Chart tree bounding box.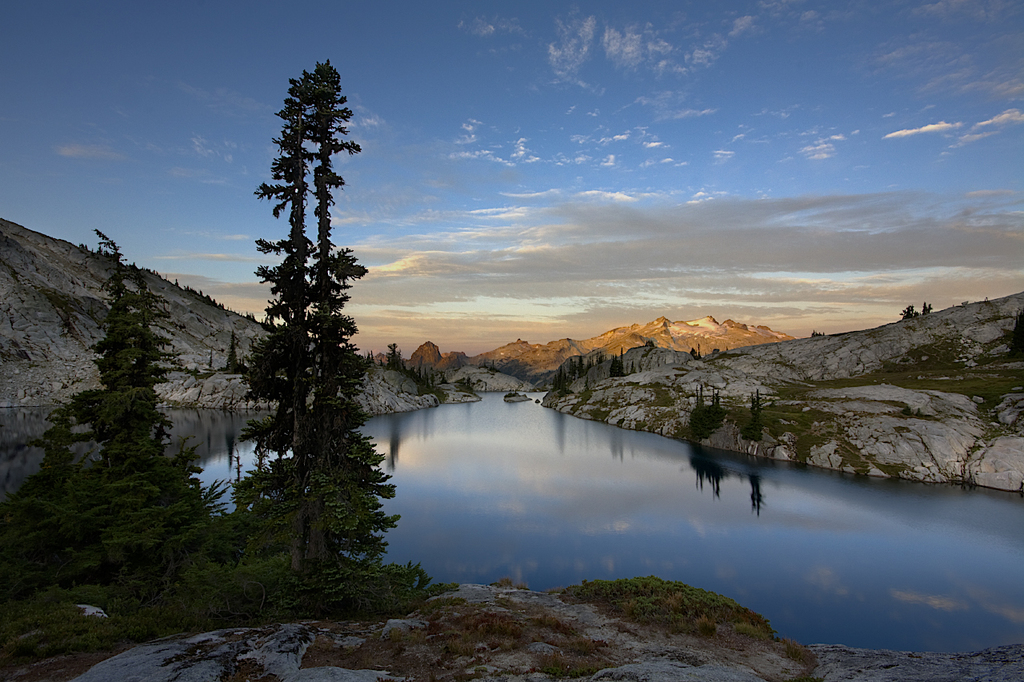
Charted: crop(1, 228, 228, 563).
